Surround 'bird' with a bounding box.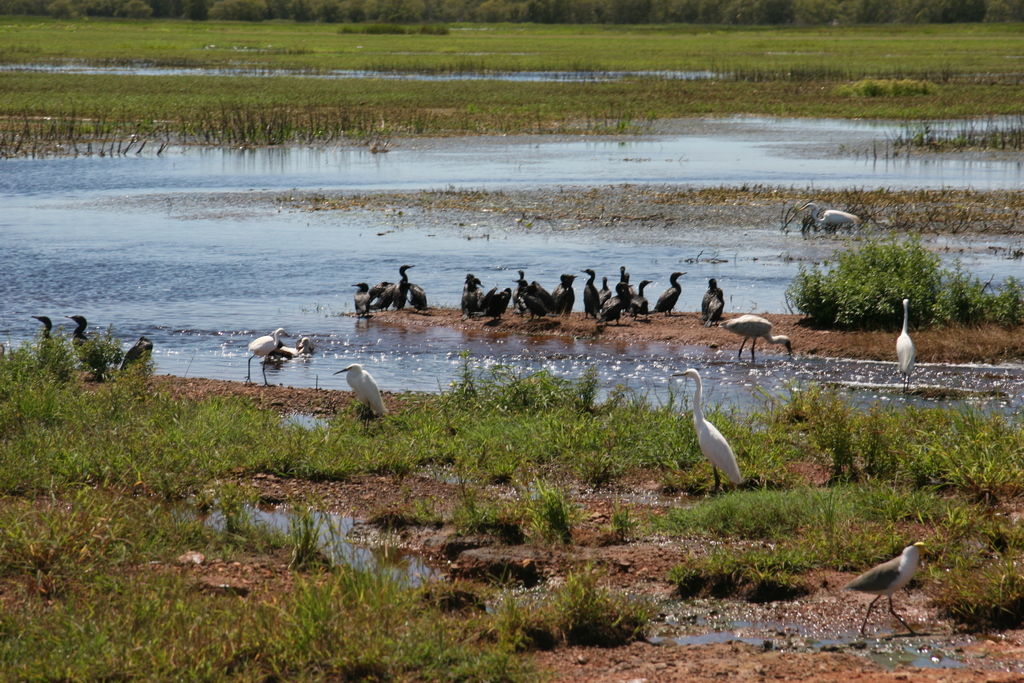
<bbox>340, 361, 392, 416</bbox>.
